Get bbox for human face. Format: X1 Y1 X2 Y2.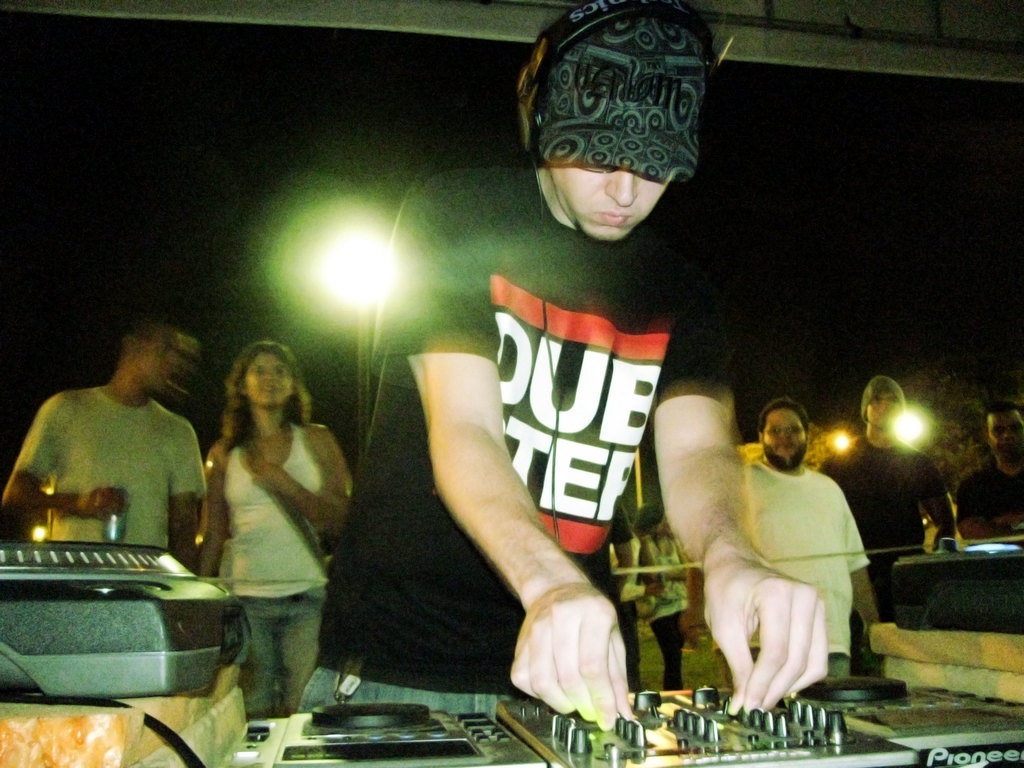
988 413 1023 461.
